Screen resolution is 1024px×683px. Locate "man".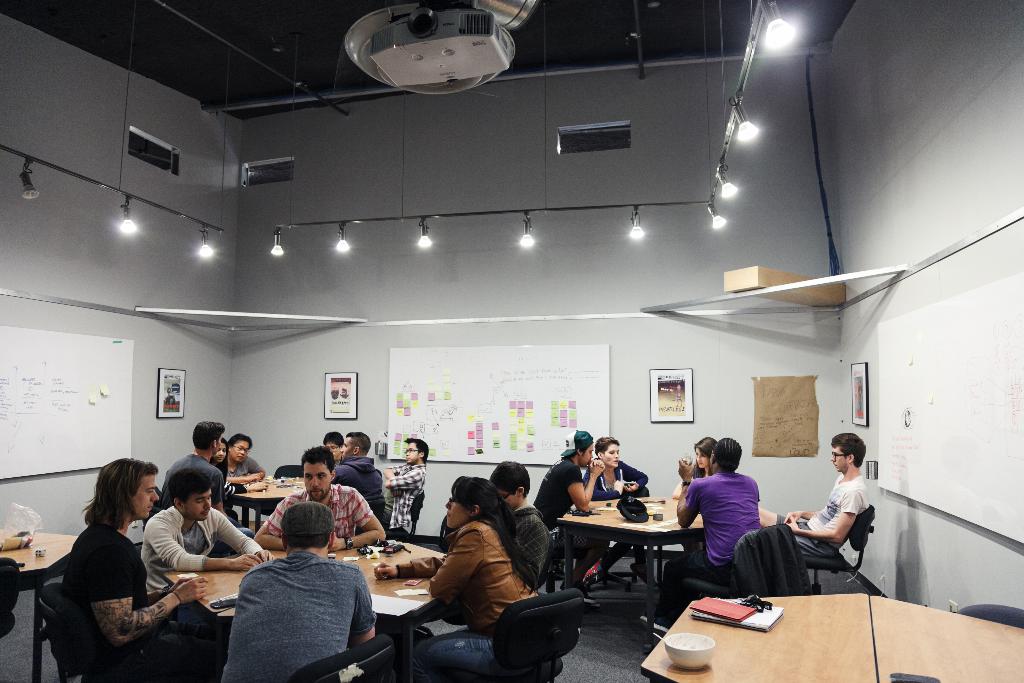
{"x1": 332, "y1": 429, "x2": 386, "y2": 523}.
